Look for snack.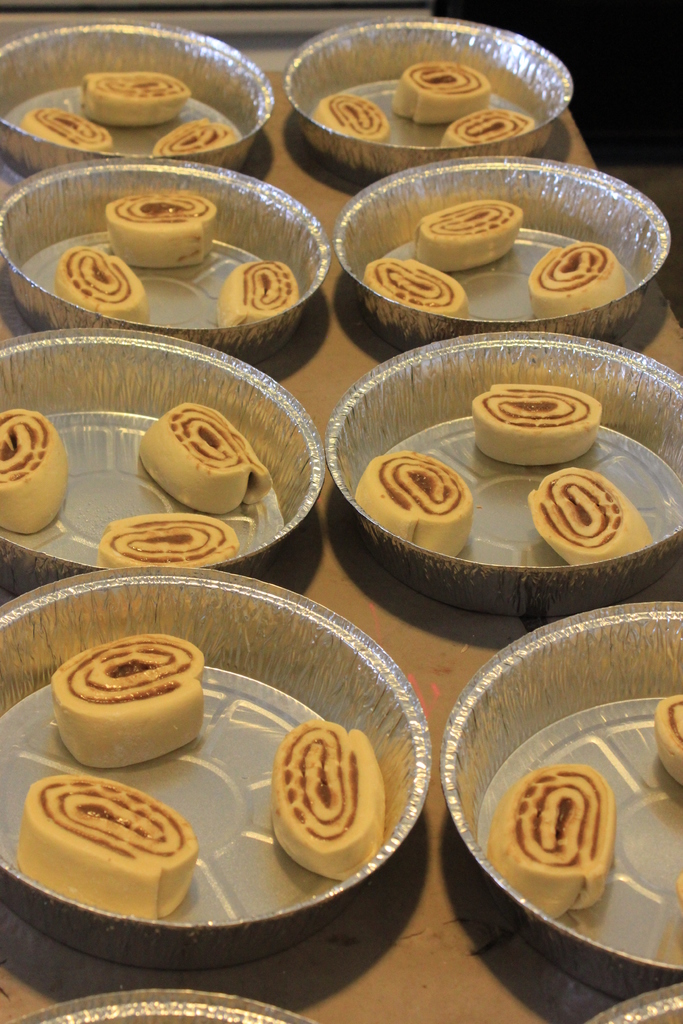
Found: <region>473, 381, 600, 467</region>.
